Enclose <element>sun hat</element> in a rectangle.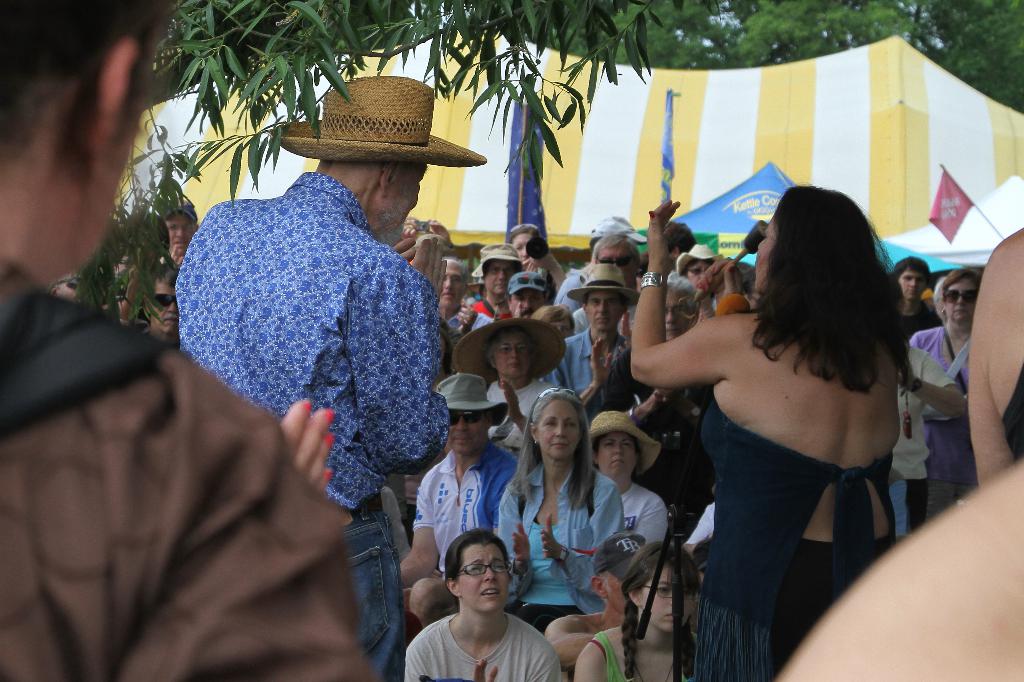
<box>471,242,531,276</box>.
